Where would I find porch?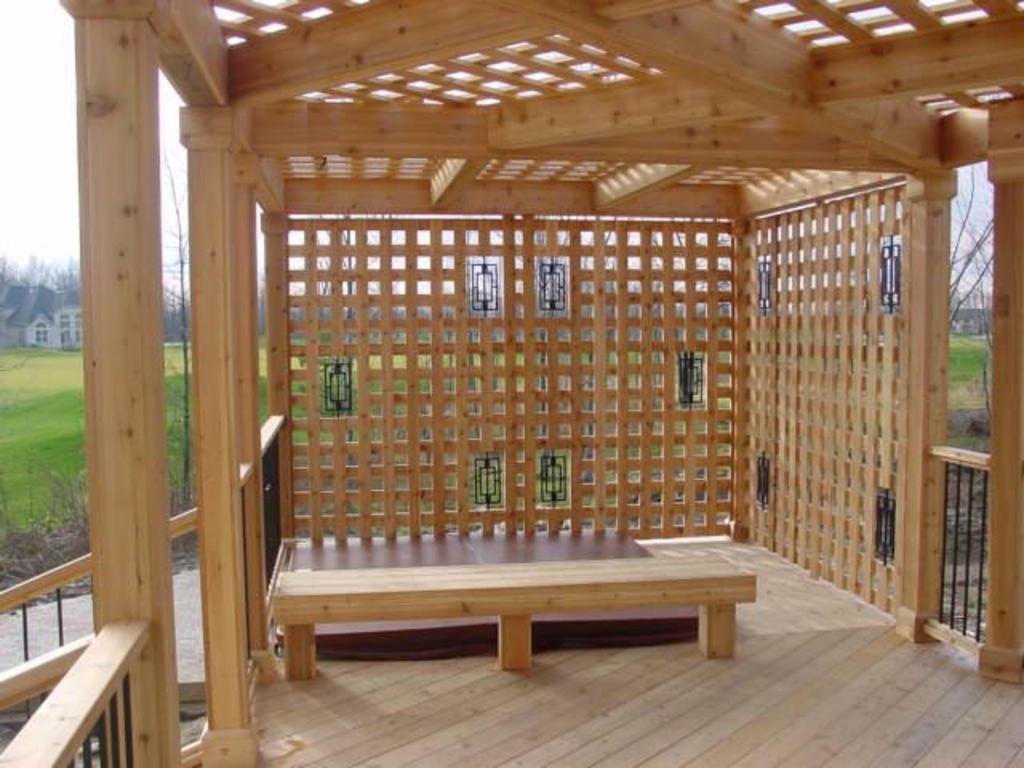
At x1=0, y1=406, x2=1022, y2=766.
